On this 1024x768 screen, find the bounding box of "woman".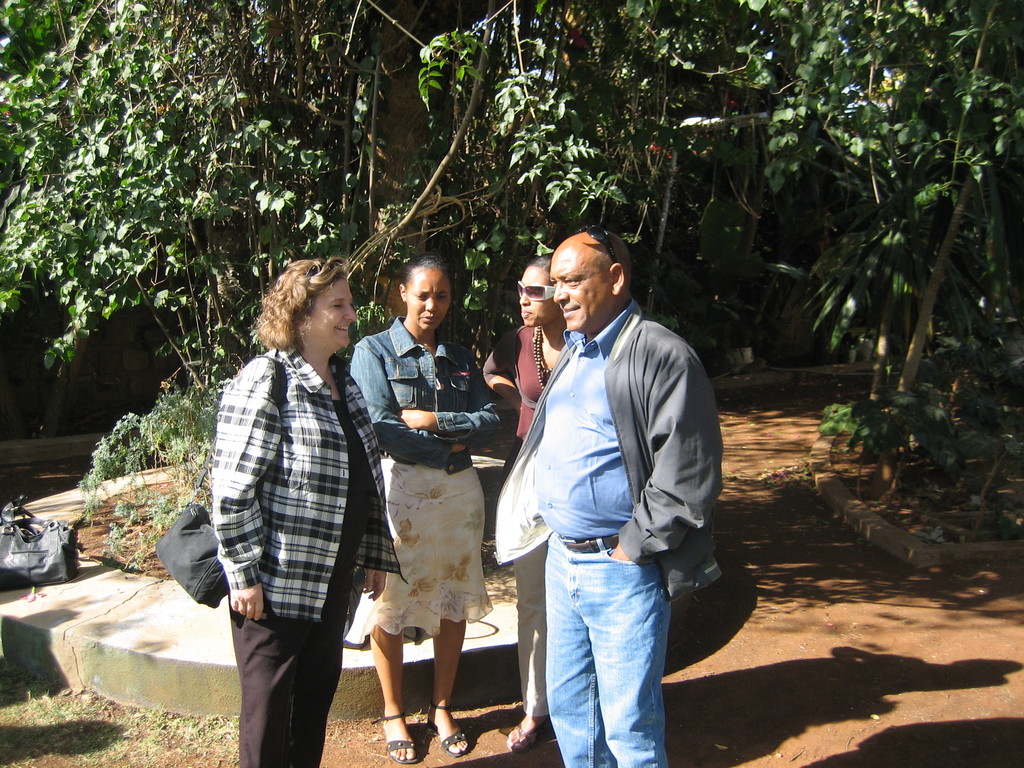
Bounding box: left=209, top=254, right=408, bottom=767.
